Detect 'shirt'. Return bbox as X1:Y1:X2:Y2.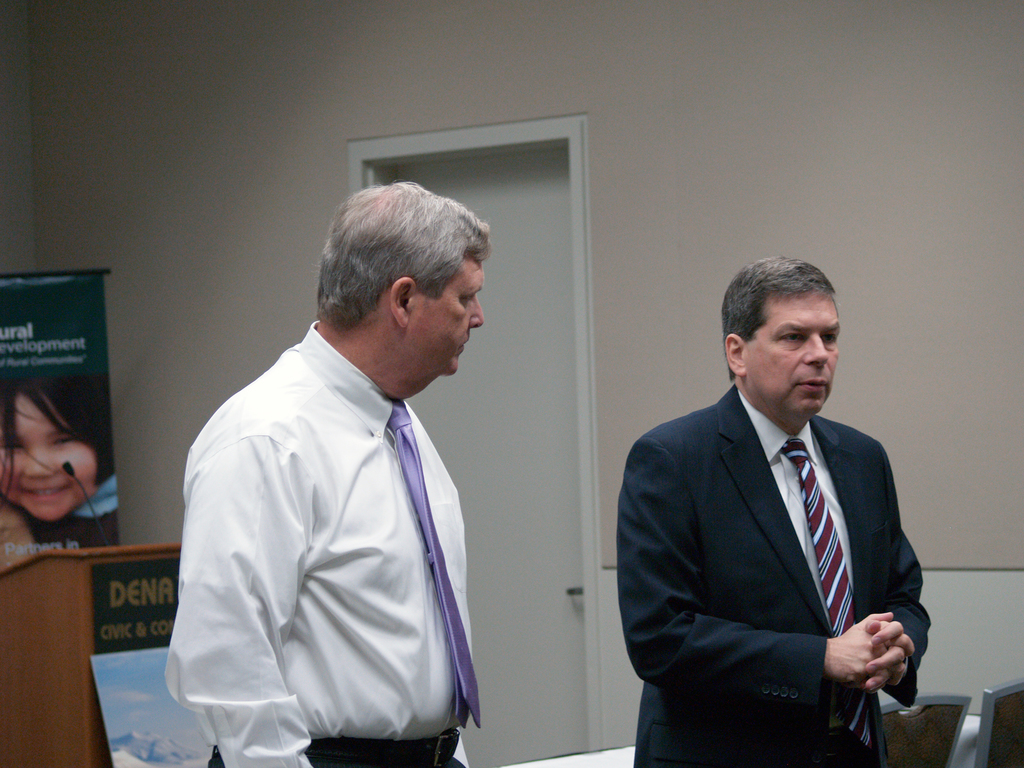
737:390:856:637.
